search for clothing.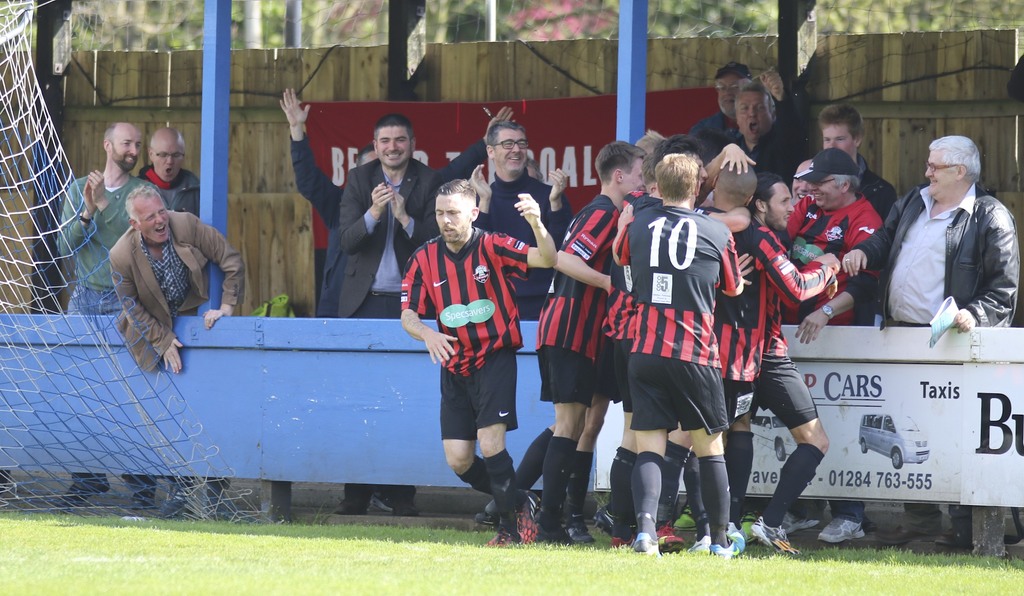
Found at l=49, t=166, r=154, b=487.
